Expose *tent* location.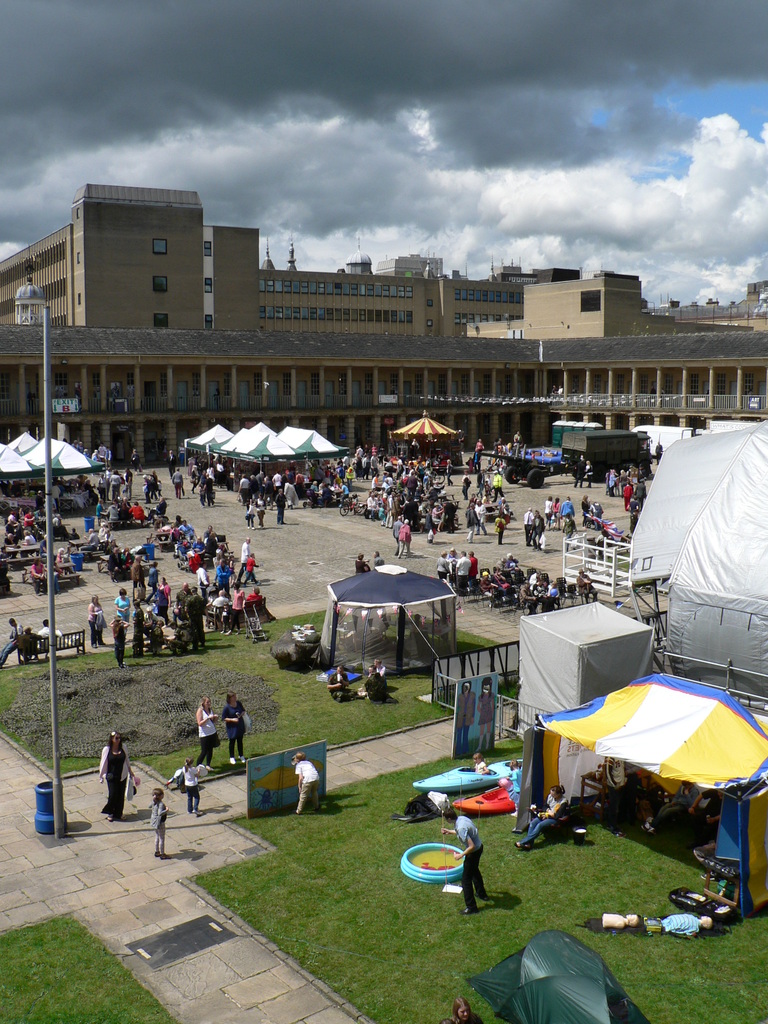
Exposed at <region>482, 662, 767, 909</region>.
